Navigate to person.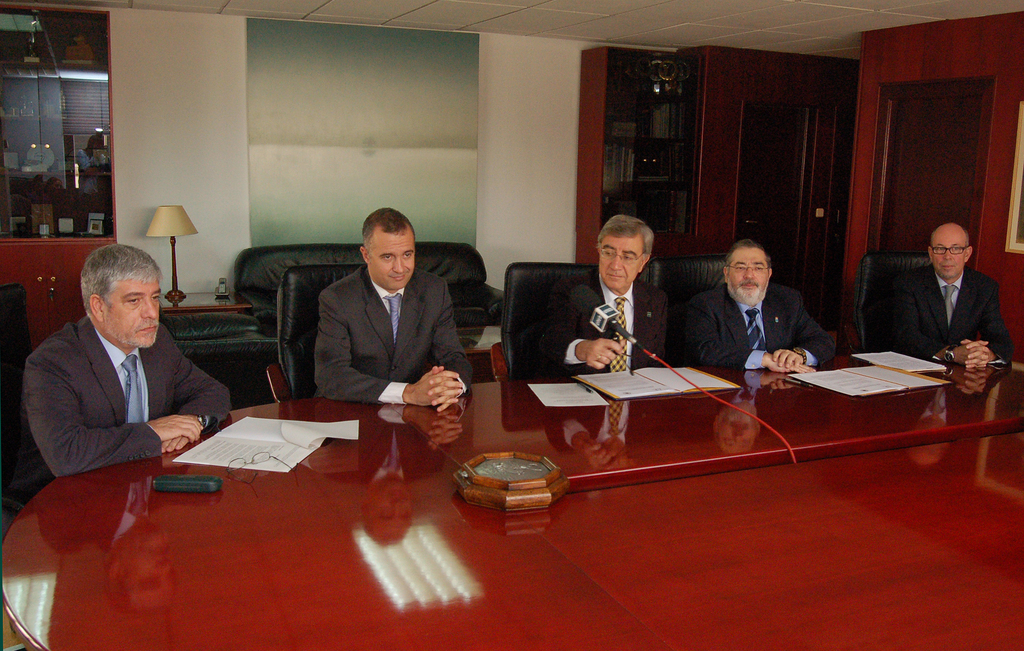
Navigation target: x1=675 y1=241 x2=855 y2=374.
